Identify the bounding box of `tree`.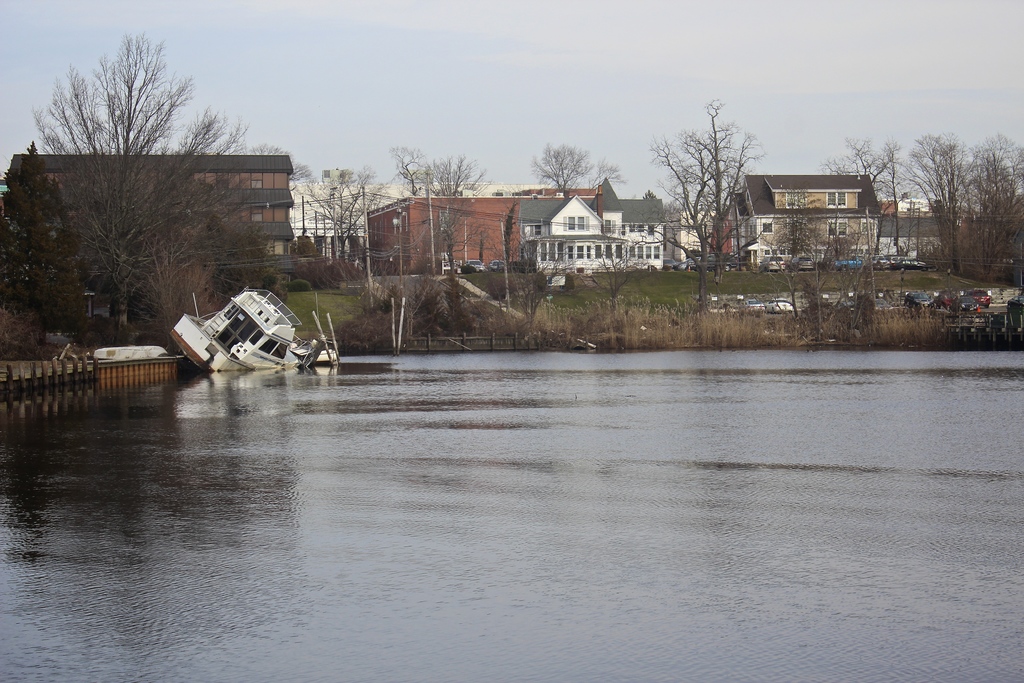
pyautogui.locateOnScreen(968, 131, 1023, 281).
